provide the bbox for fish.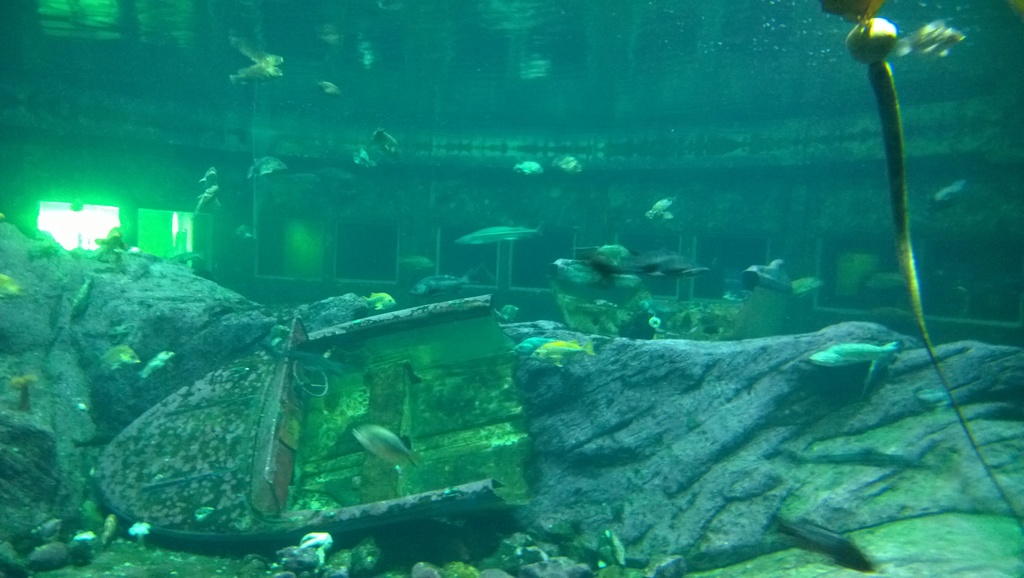
detection(513, 336, 545, 352).
